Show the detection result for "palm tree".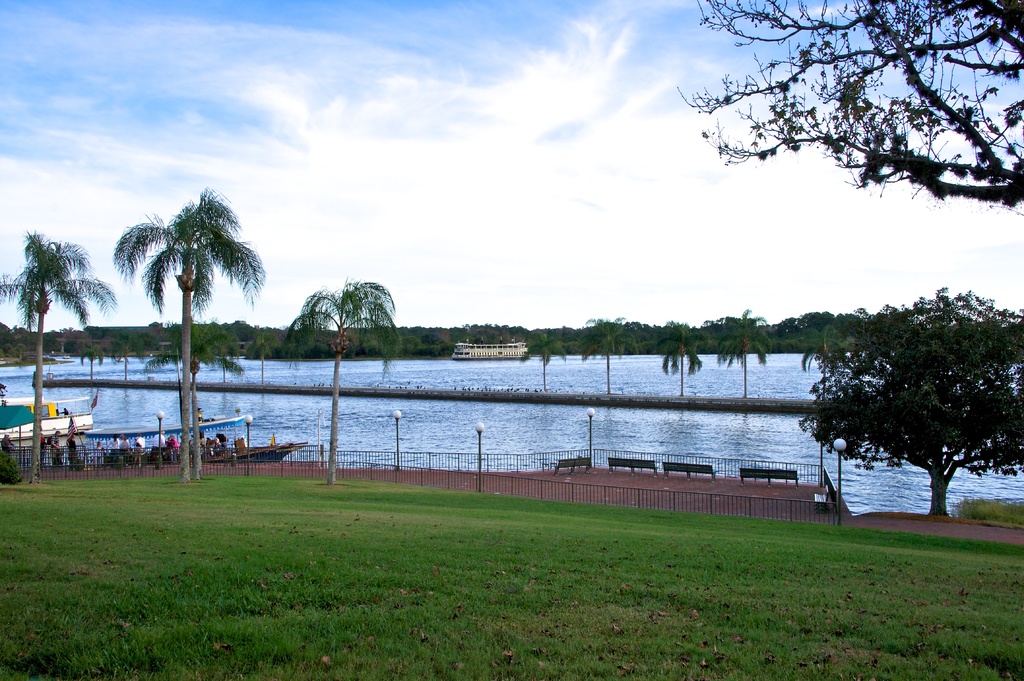
crop(113, 186, 269, 479).
